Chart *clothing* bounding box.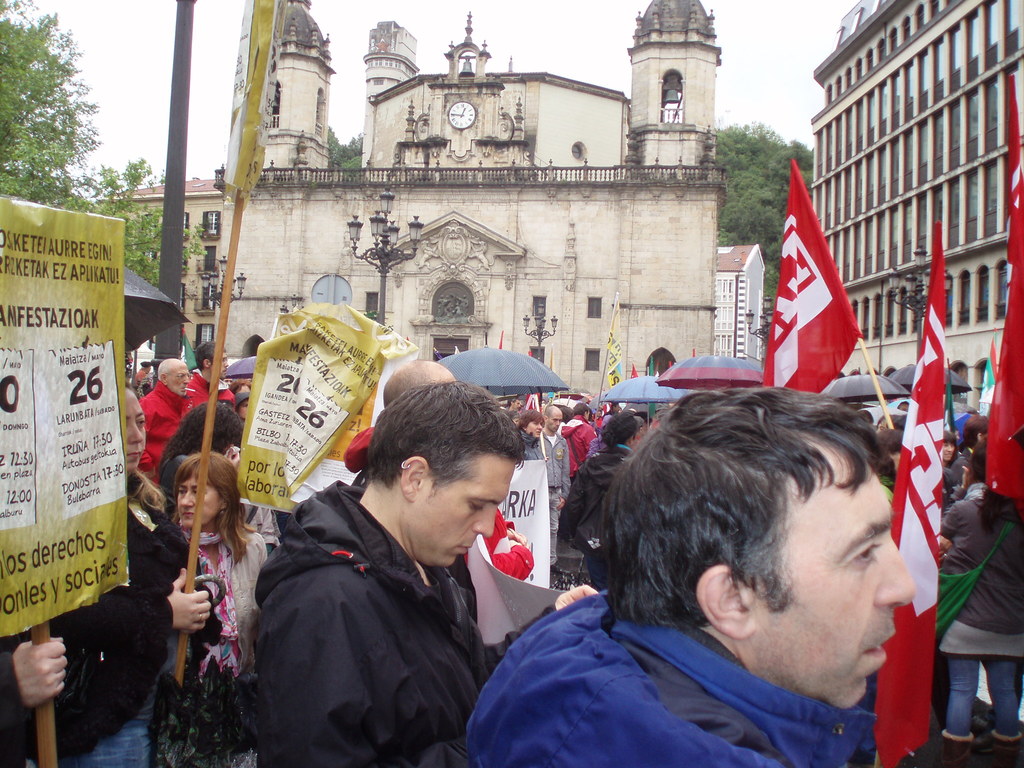
Charted: {"left": 467, "top": 595, "right": 879, "bottom": 767}.
